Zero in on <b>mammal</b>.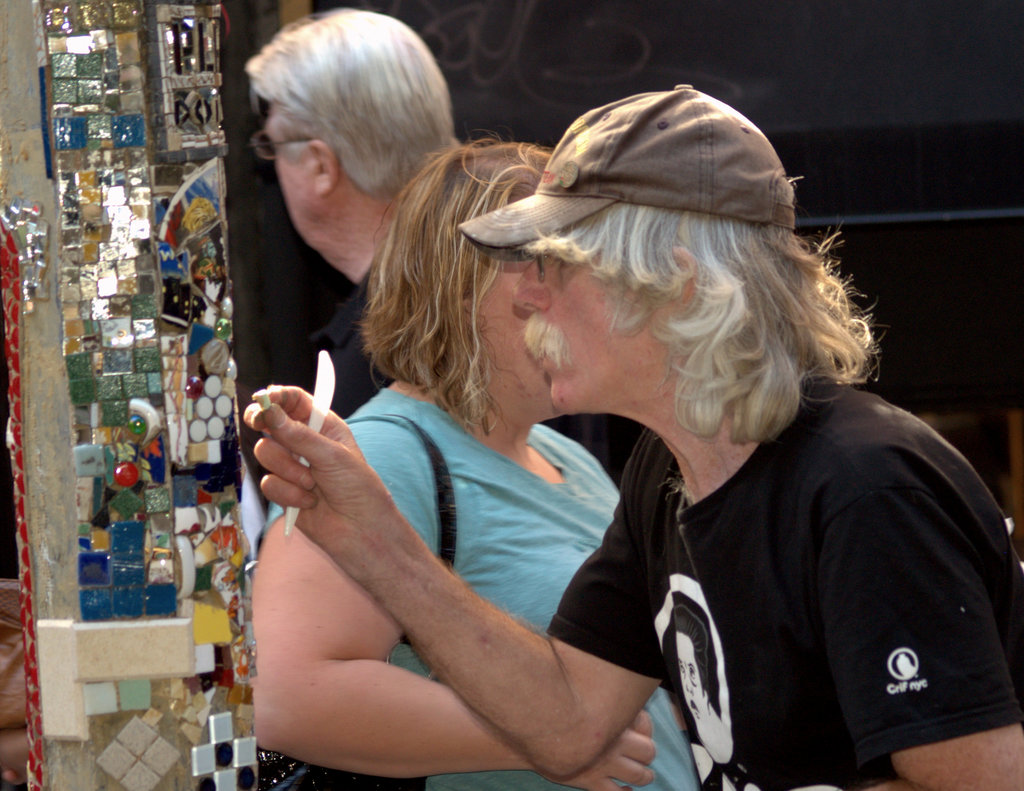
Zeroed in: {"x1": 231, "y1": 10, "x2": 475, "y2": 419}.
